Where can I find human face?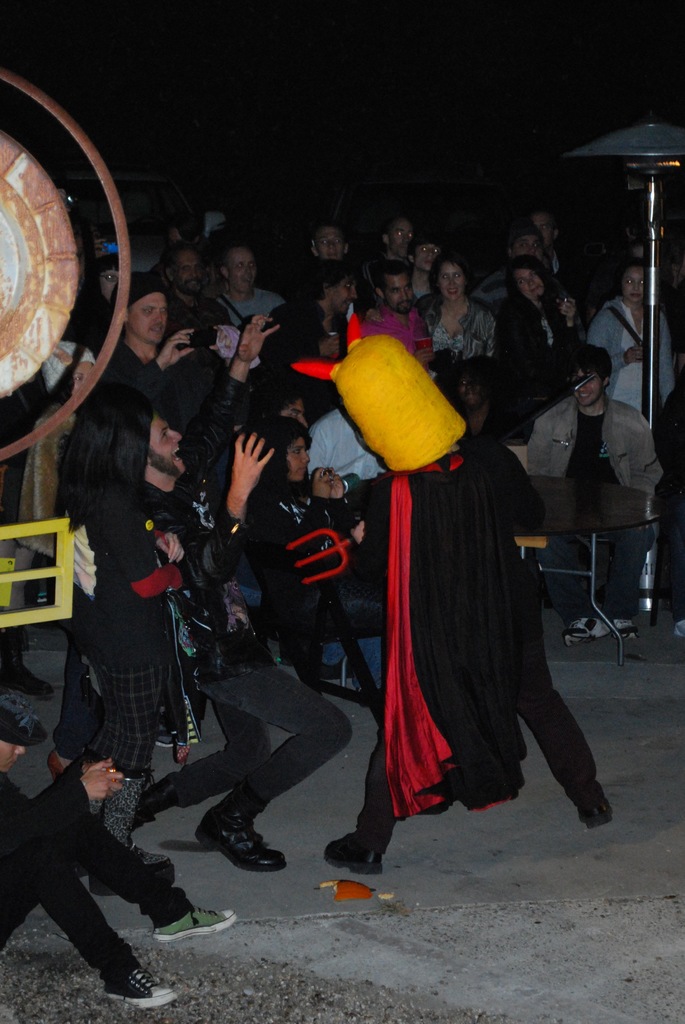
You can find it at x1=99 y1=268 x2=122 y2=301.
